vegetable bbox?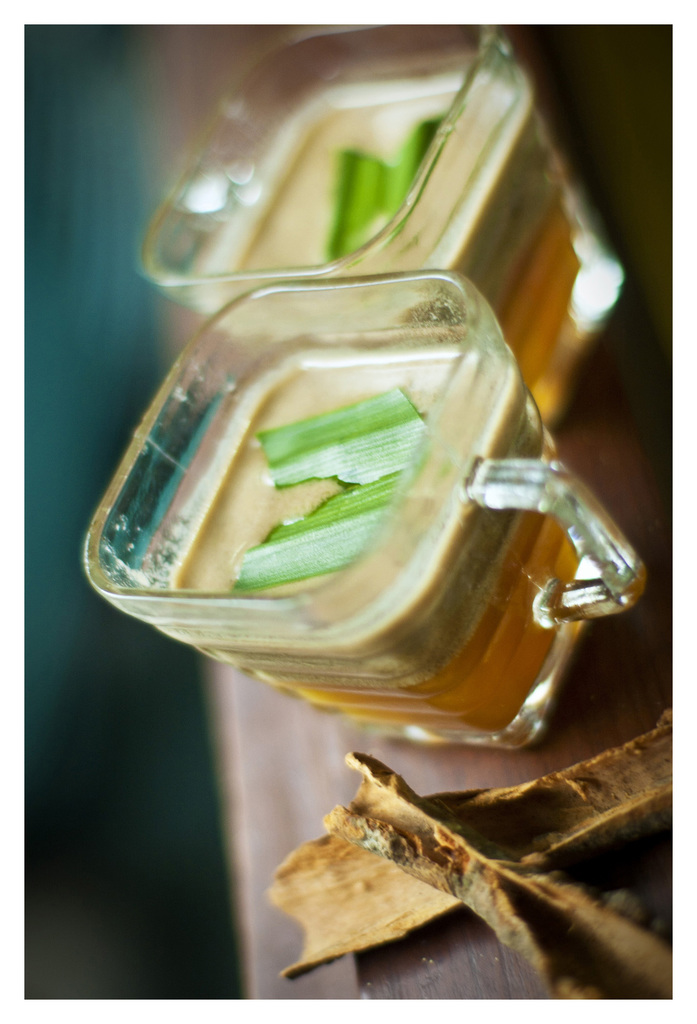
[left=326, top=148, right=407, bottom=259]
